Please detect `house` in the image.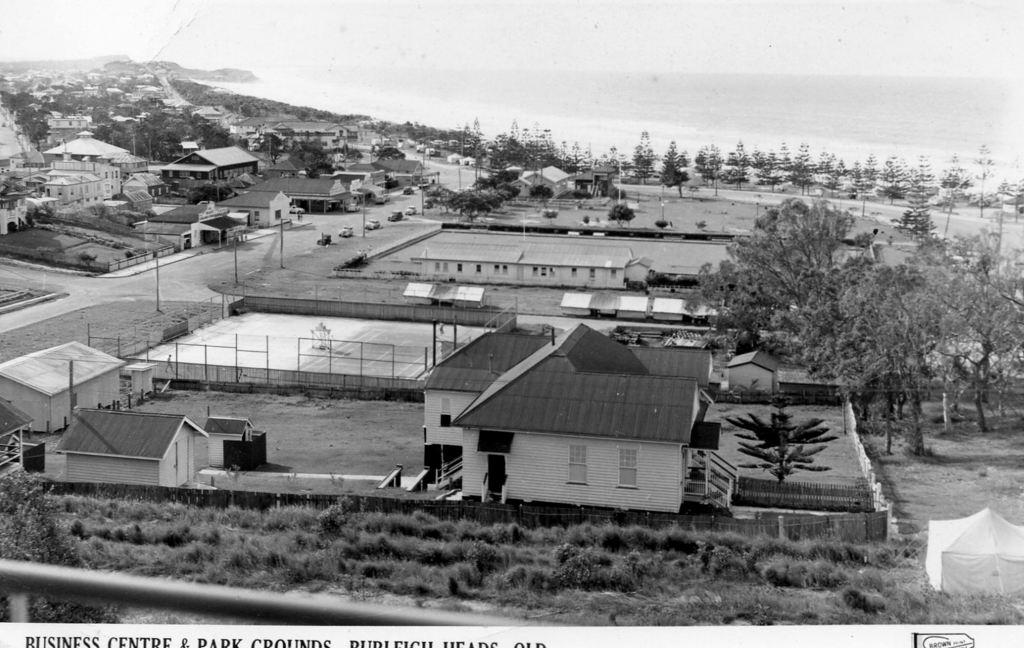
pyautogui.locateOnScreen(136, 200, 246, 246).
